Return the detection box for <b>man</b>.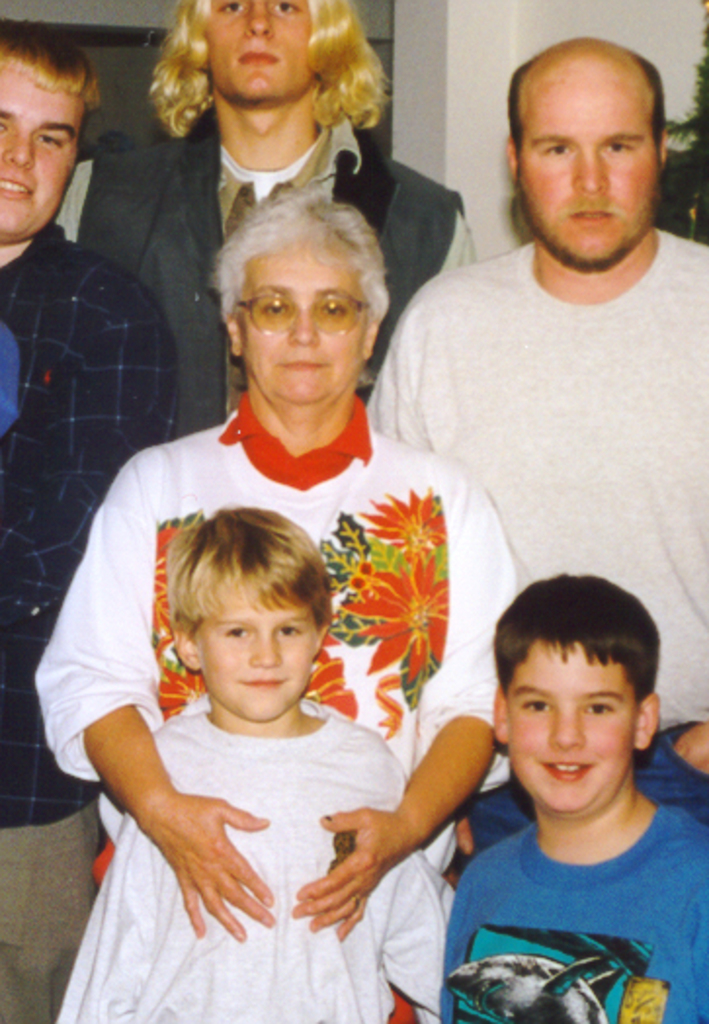
box(383, 53, 708, 696).
